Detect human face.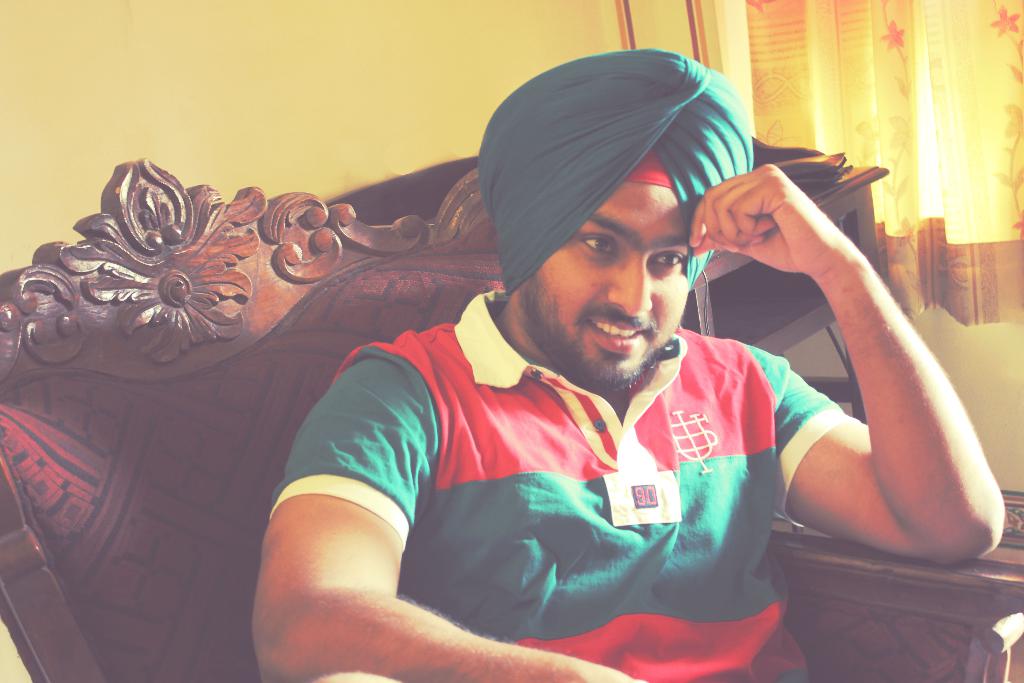
Detected at box(508, 184, 692, 393).
